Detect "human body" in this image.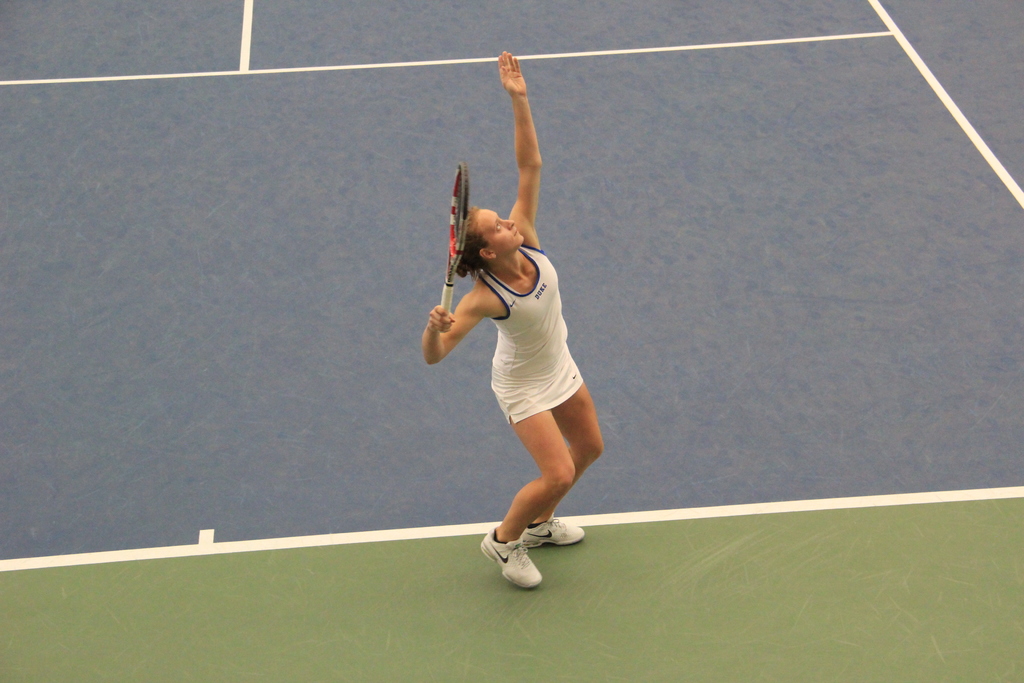
Detection: x1=435 y1=46 x2=606 y2=581.
